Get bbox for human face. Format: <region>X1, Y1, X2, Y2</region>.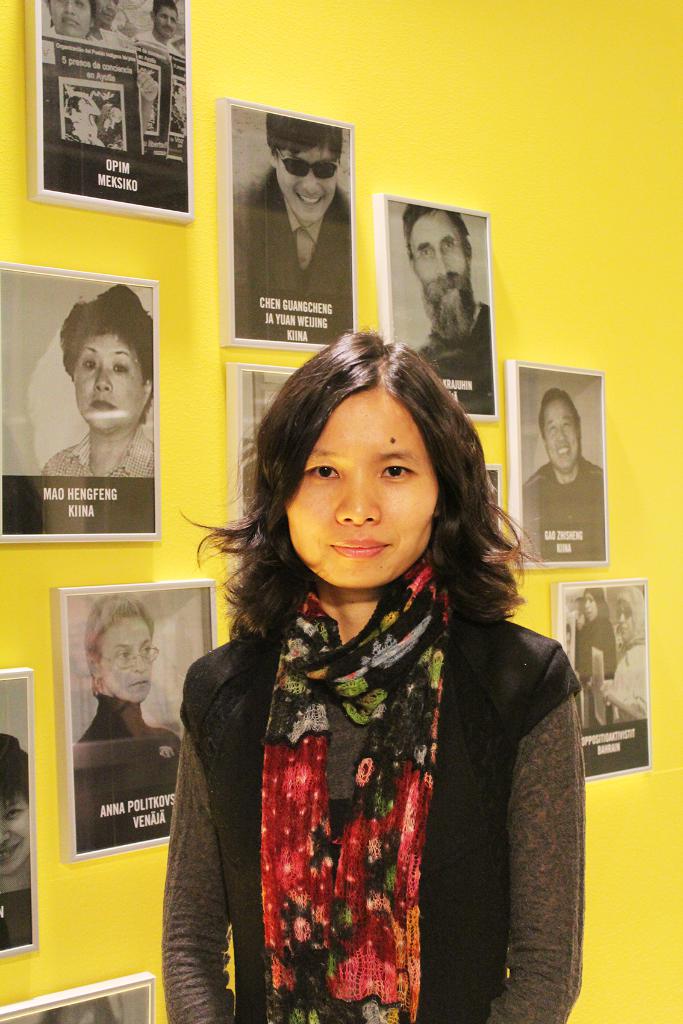
<region>72, 346, 148, 430</region>.
